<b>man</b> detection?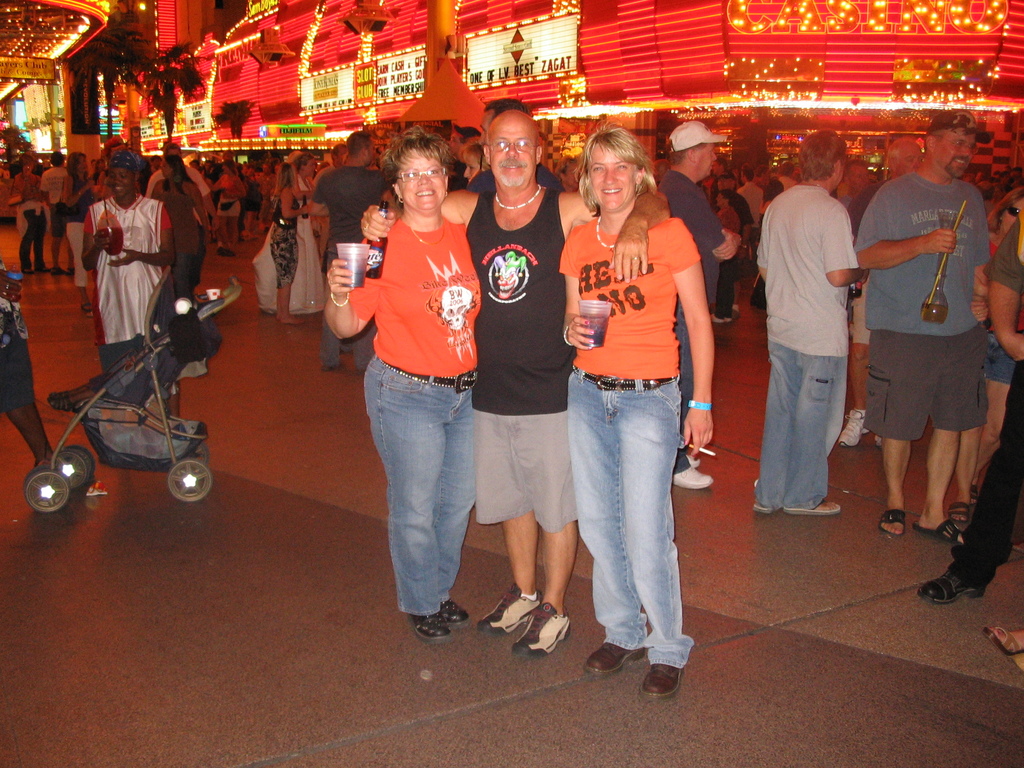
[left=852, top=104, right=991, bottom=544]
